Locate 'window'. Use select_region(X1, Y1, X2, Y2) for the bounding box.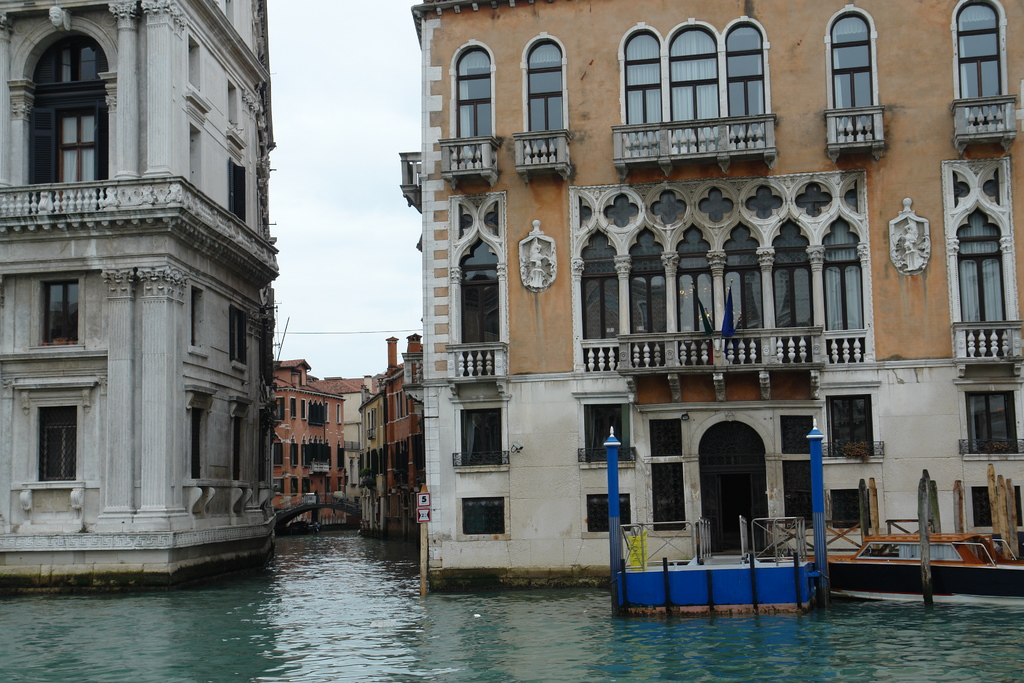
select_region(972, 393, 1022, 461).
